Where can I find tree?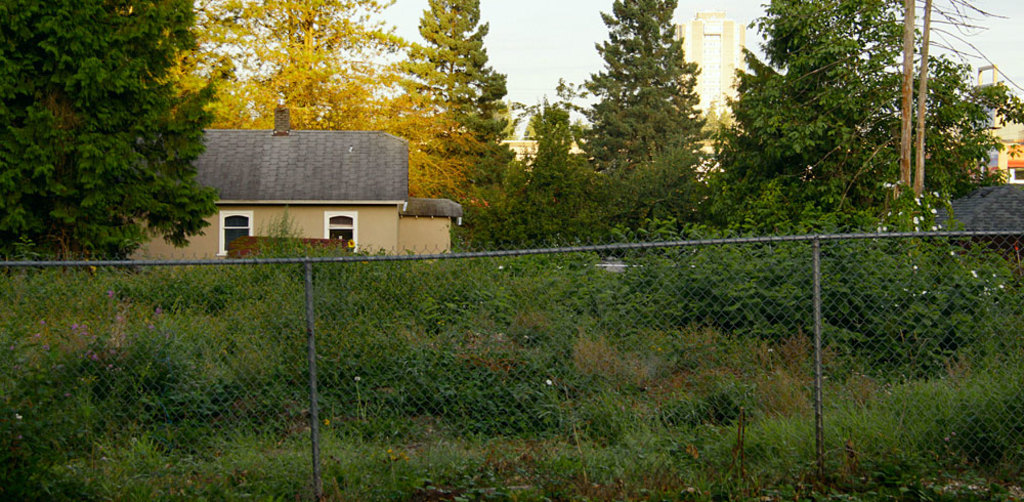
You can find it at pyautogui.locateOnScreen(509, 71, 611, 253).
